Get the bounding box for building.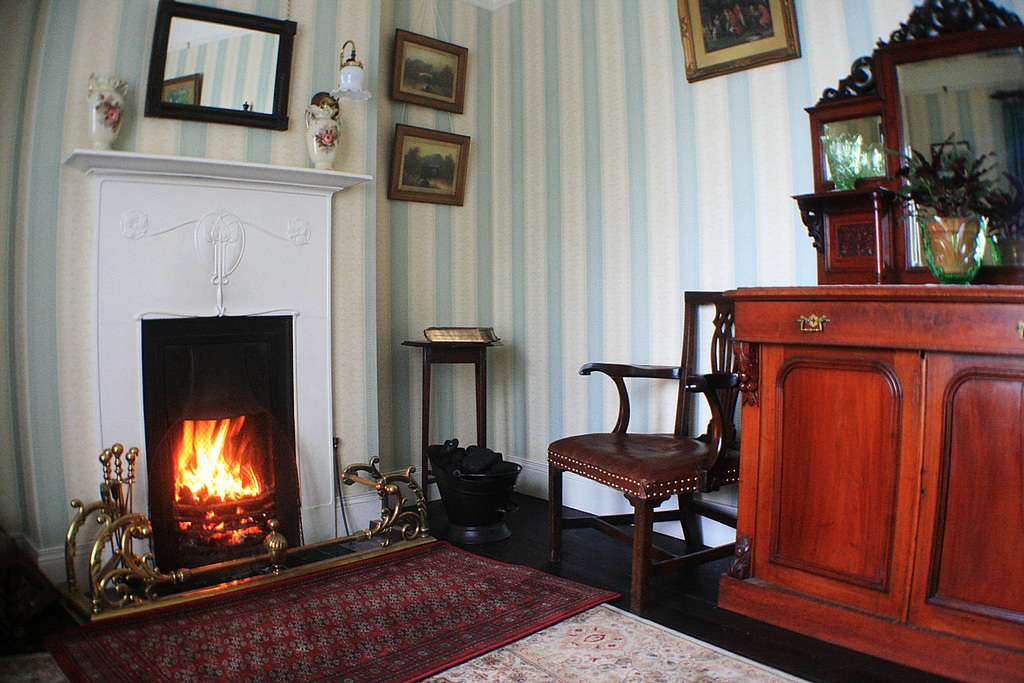
{"left": 0, "top": 0, "right": 1023, "bottom": 682}.
